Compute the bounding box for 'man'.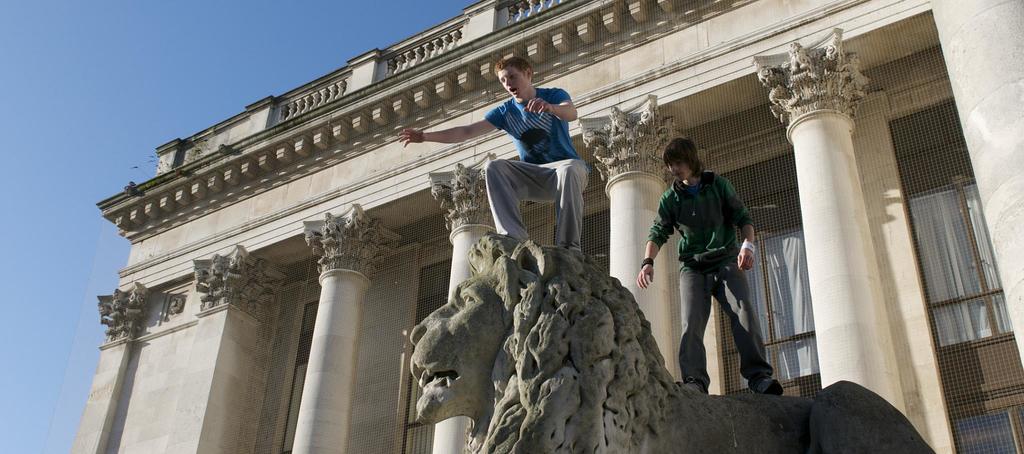
region(399, 55, 590, 252).
